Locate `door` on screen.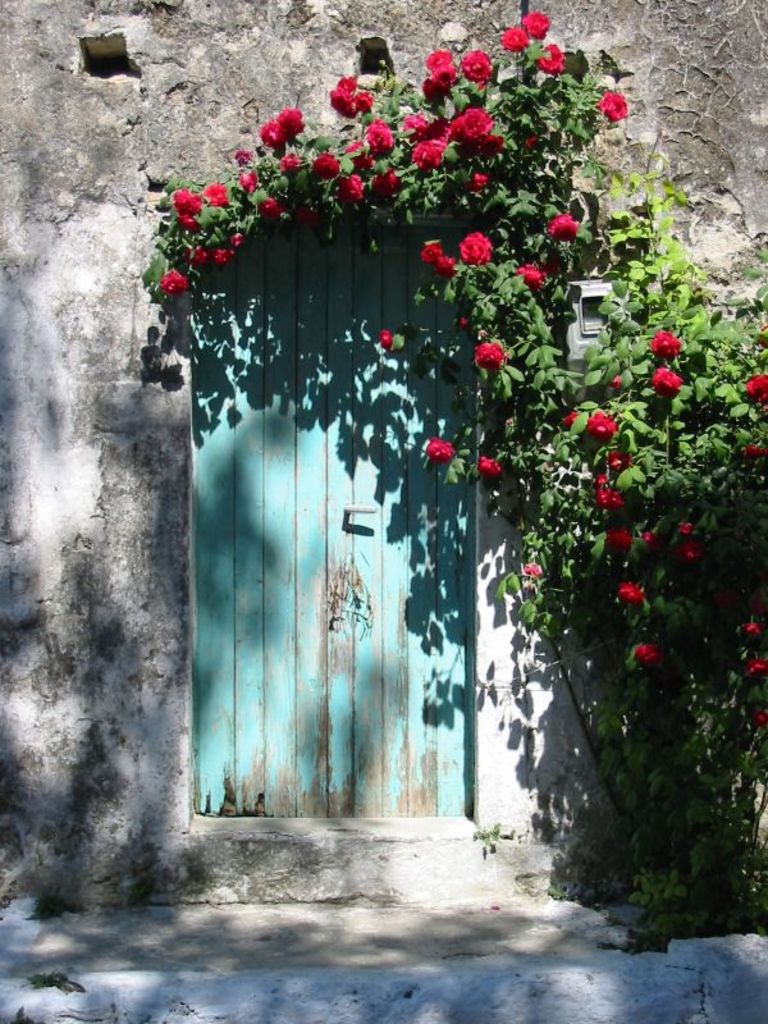
On screen at [192,225,471,812].
